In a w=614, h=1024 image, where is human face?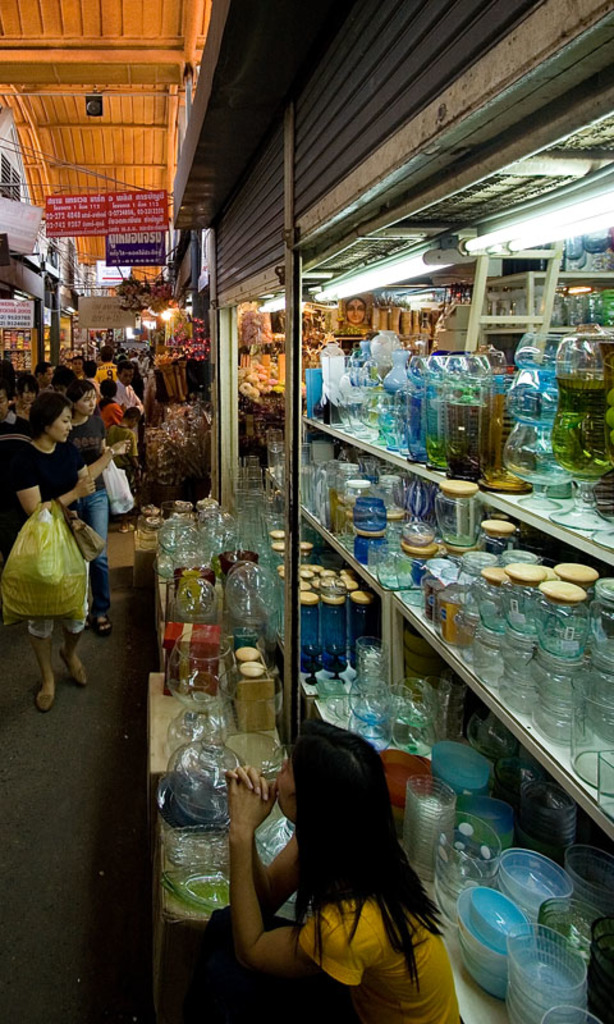
0,388,10,415.
